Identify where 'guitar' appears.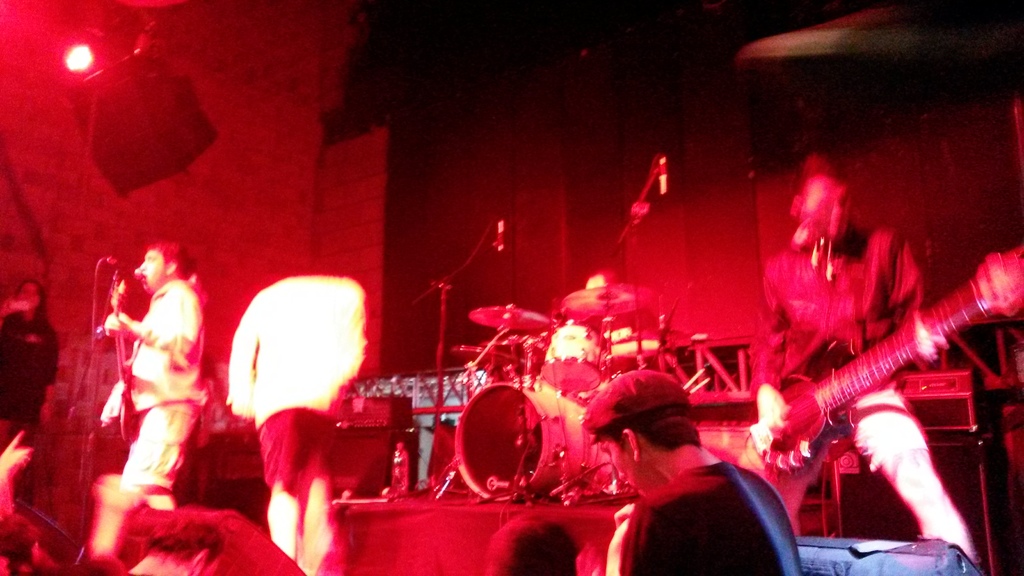
Appears at bbox=[761, 225, 1011, 501].
